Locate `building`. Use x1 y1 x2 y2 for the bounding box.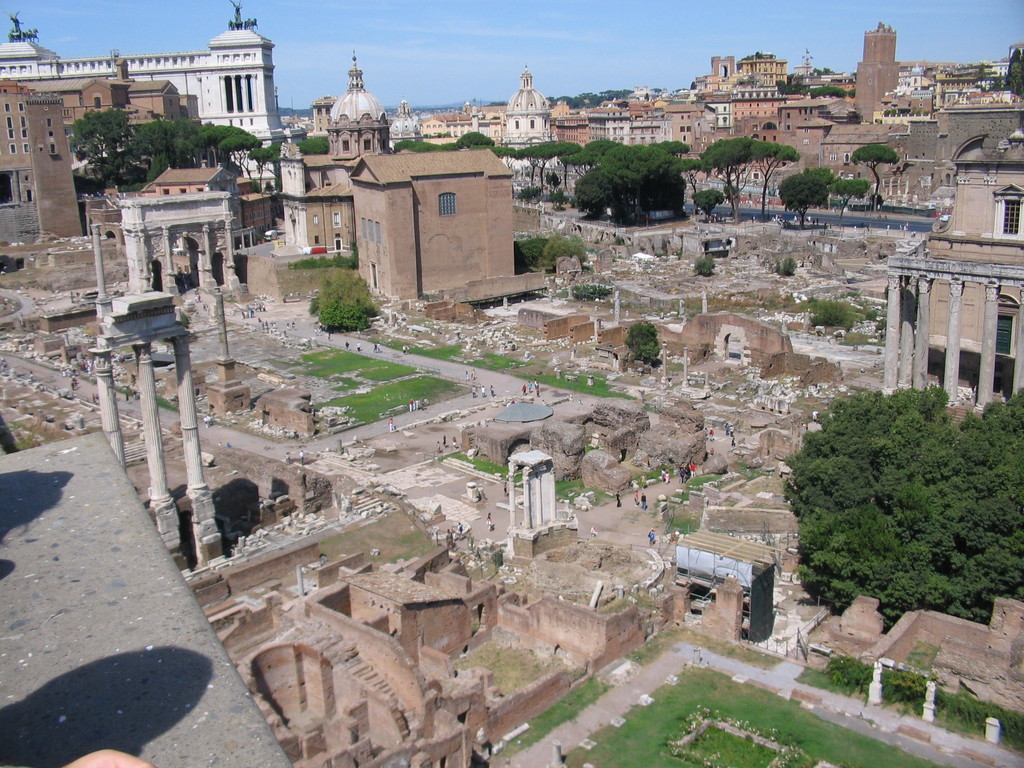
0 74 84 248.
